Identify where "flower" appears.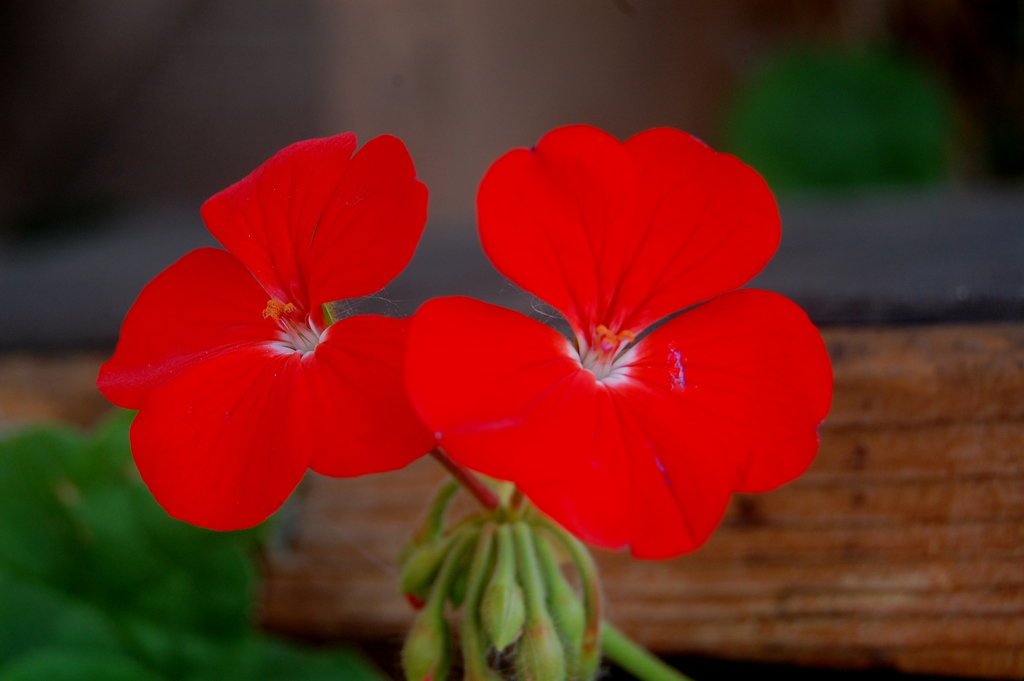
Appears at 94,130,435,539.
